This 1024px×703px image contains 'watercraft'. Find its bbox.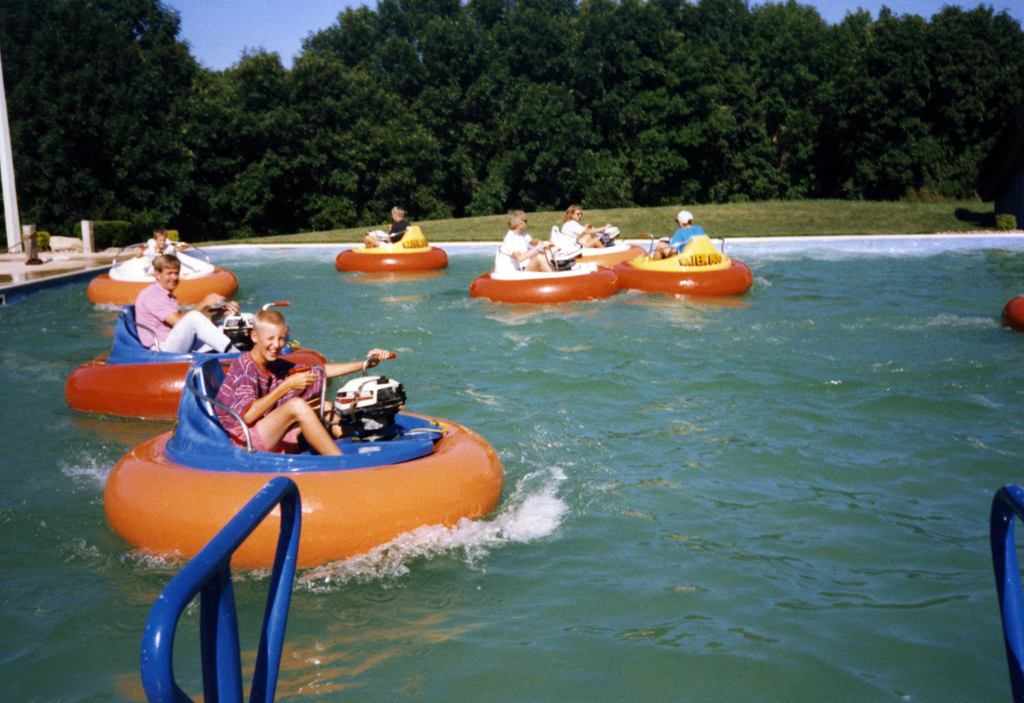
bbox=[97, 351, 498, 568].
